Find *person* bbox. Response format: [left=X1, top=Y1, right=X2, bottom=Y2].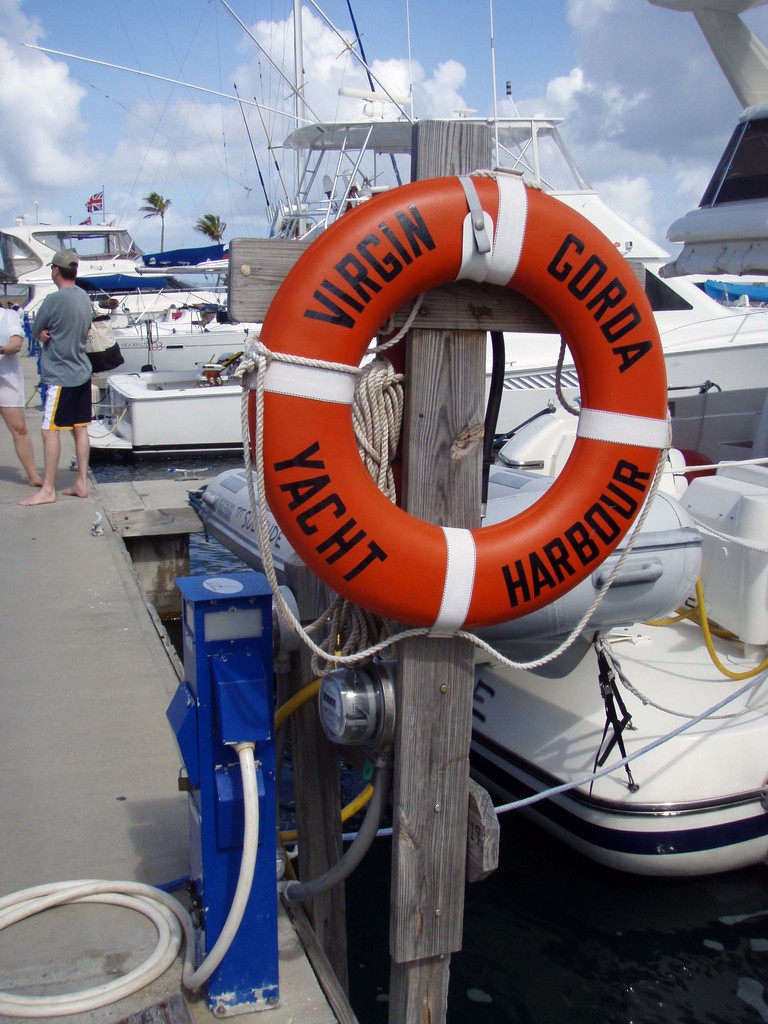
[left=0, top=307, right=46, bottom=486].
